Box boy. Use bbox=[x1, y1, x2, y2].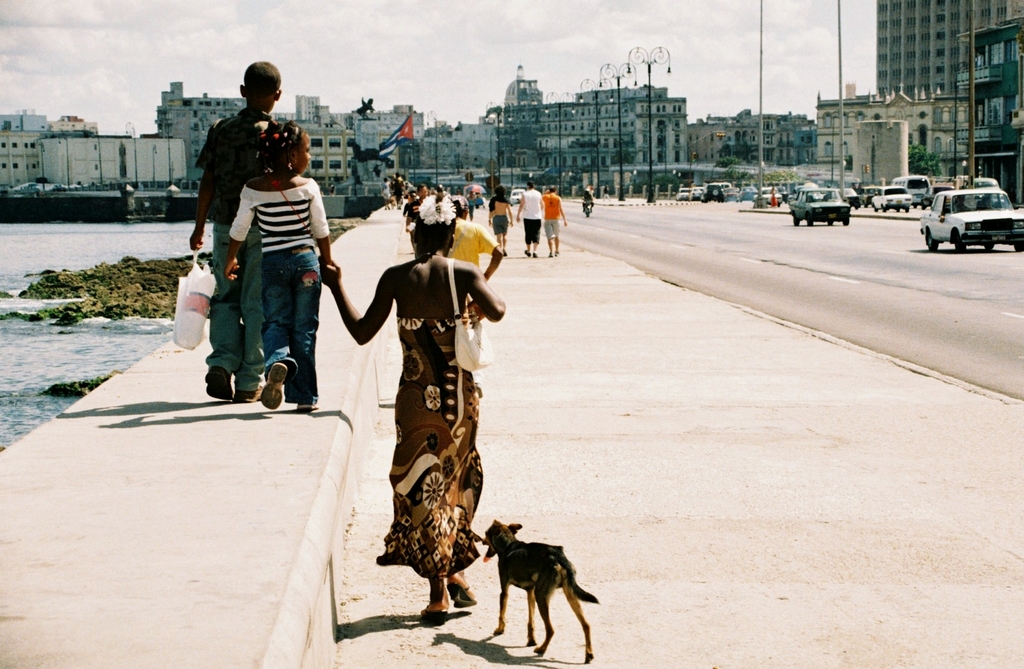
bbox=[189, 60, 281, 402].
